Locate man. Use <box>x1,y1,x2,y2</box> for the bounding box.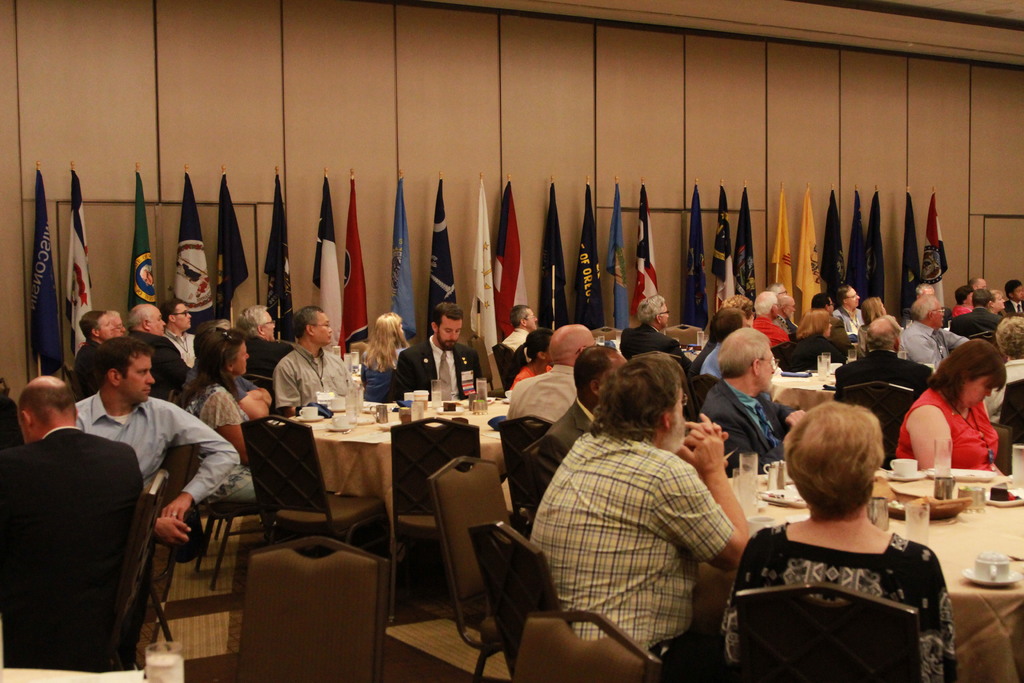
<box>273,302,356,413</box>.
